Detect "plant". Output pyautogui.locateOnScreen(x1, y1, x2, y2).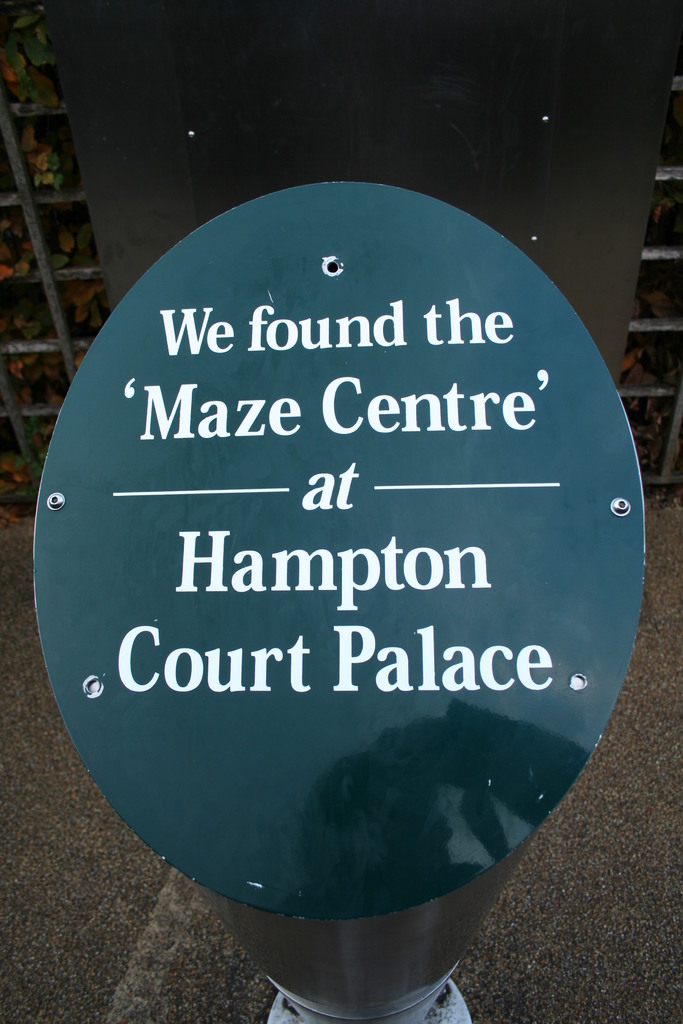
pyautogui.locateOnScreen(0, 0, 43, 102).
